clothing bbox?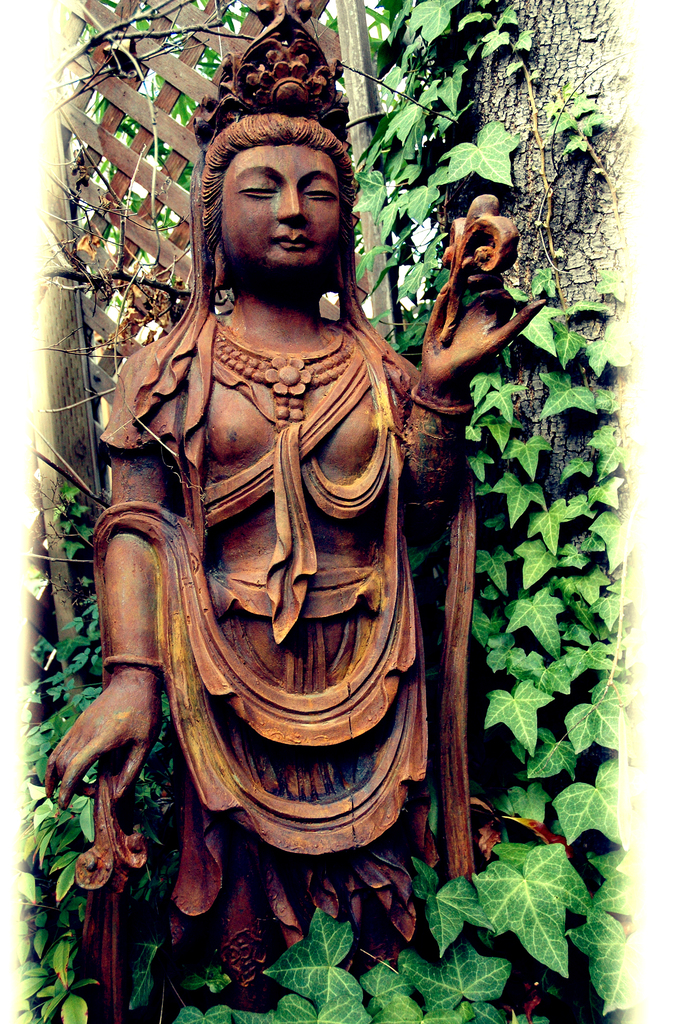
[86,302,473,1023]
